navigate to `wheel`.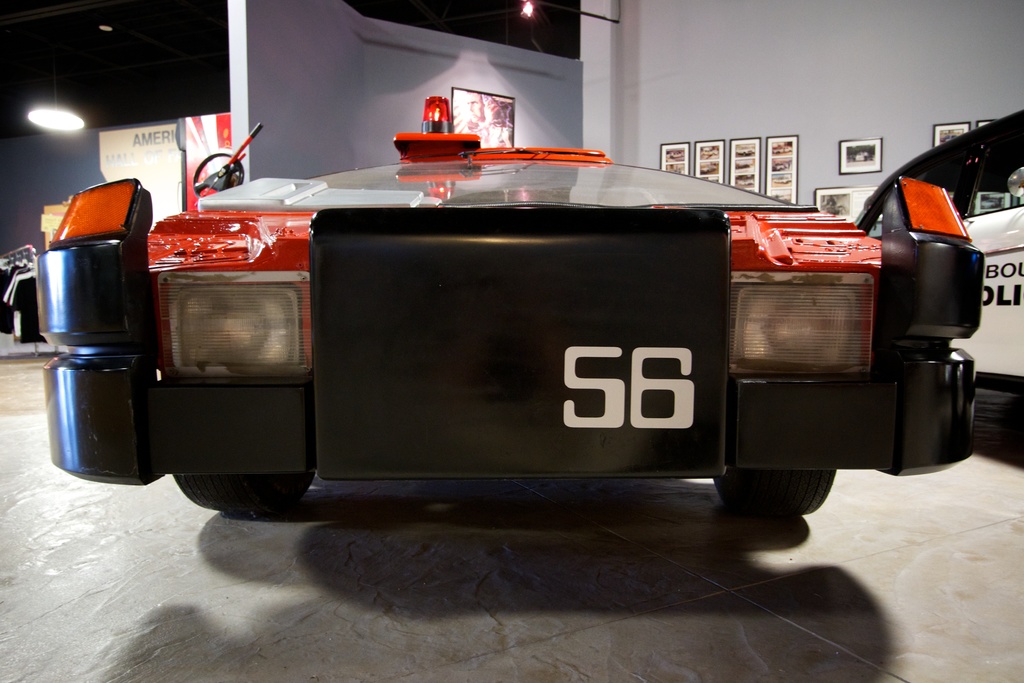
Navigation target: [714, 466, 838, 522].
